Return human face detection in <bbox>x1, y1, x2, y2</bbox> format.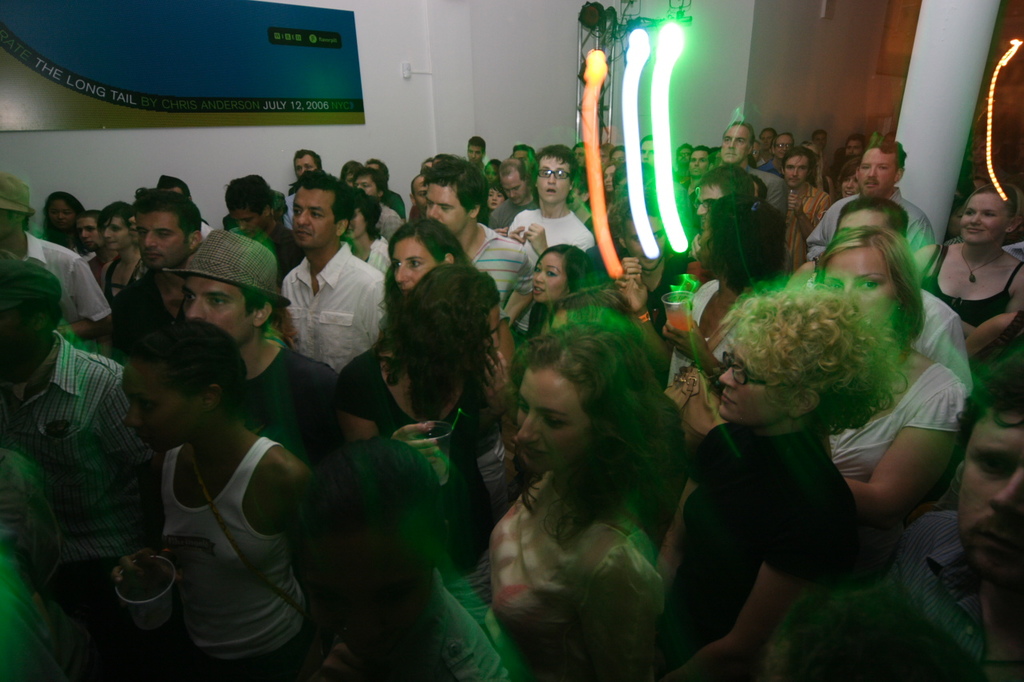
<bbox>519, 372, 582, 465</bbox>.
